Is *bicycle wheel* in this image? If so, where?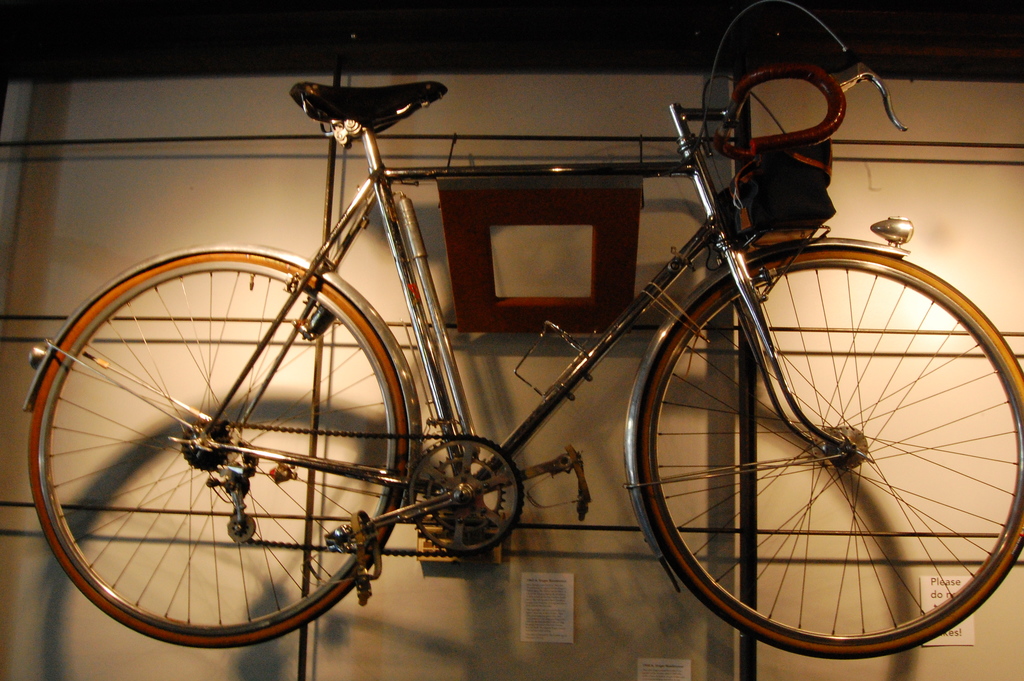
Yes, at (left=636, top=247, right=1023, bottom=662).
